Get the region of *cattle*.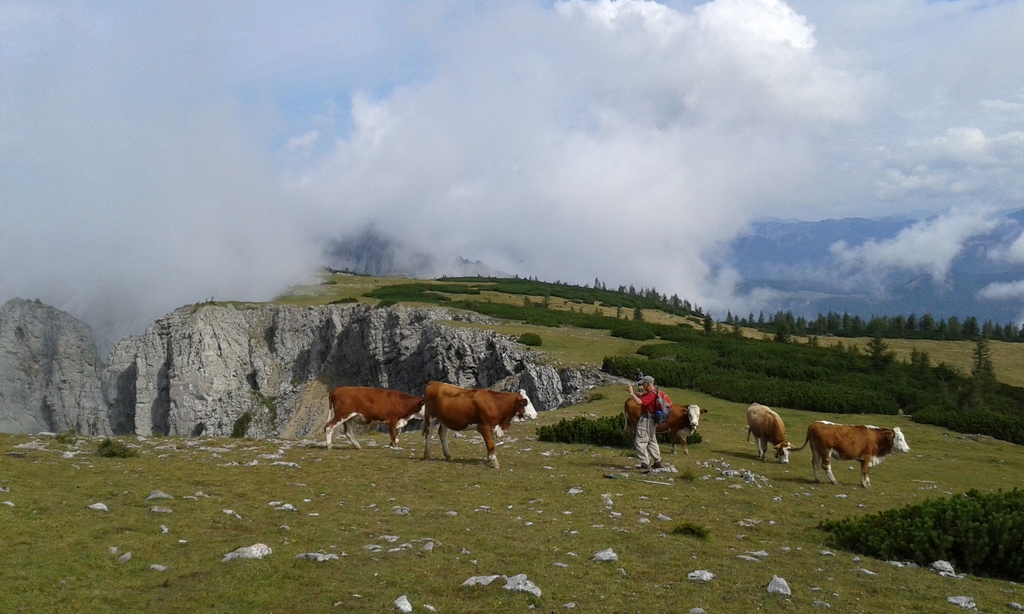
(325,390,429,448).
